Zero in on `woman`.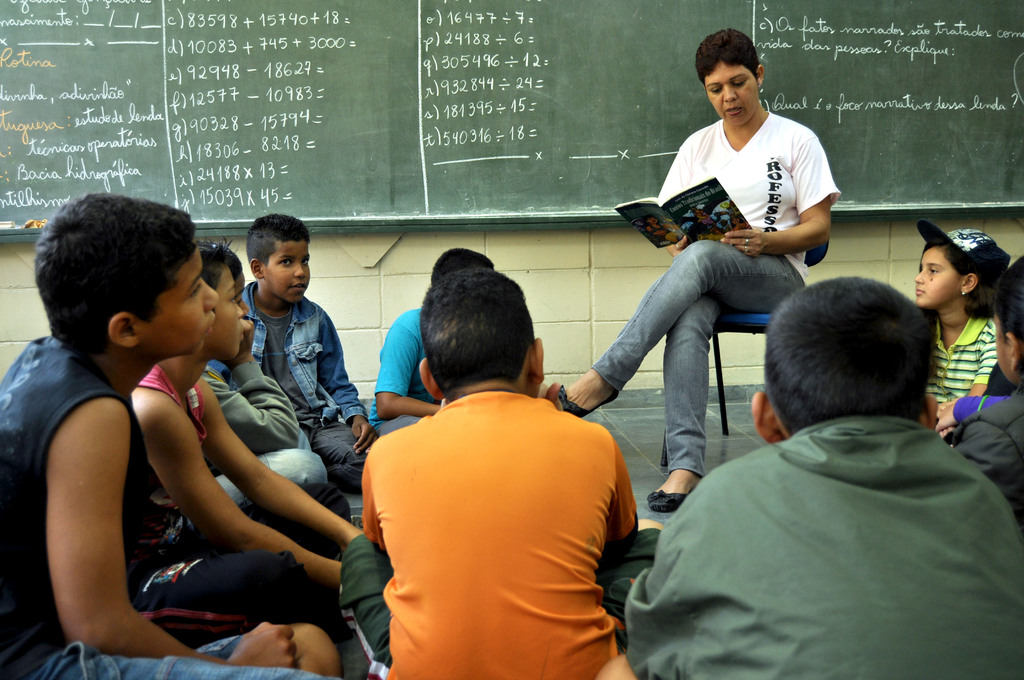
Zeroed in: <bbox>593, 49, 829, 489</bbox>.
